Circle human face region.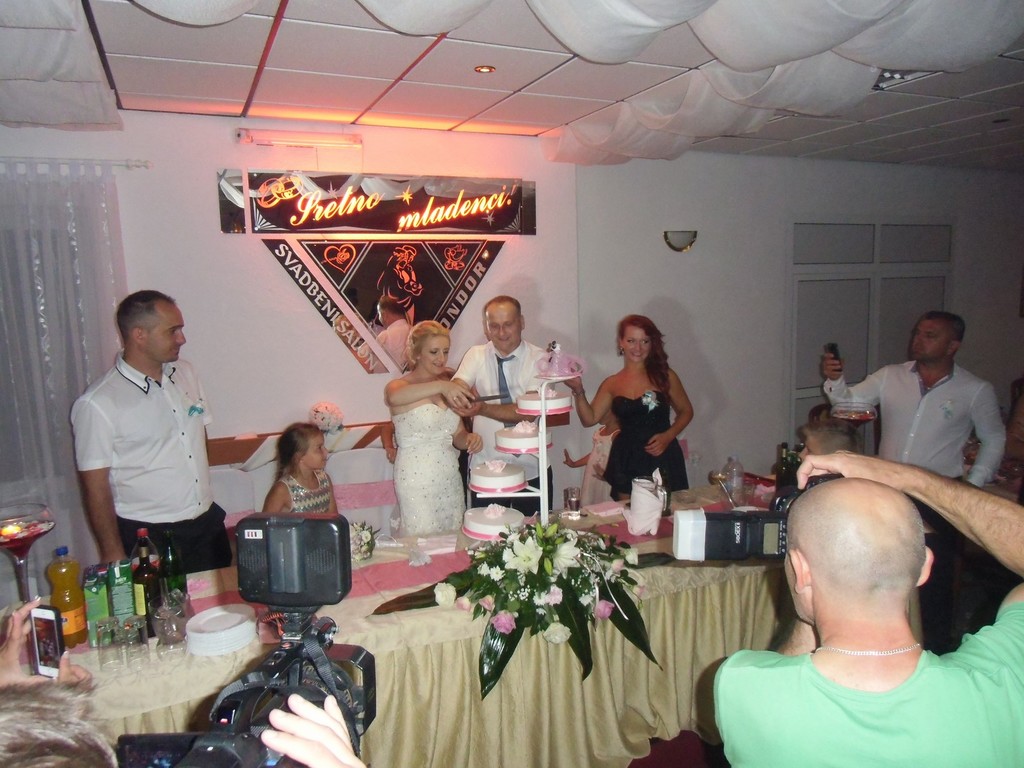
Region: pyautogui.locateOnScreen(622, 320, 655, 364).
